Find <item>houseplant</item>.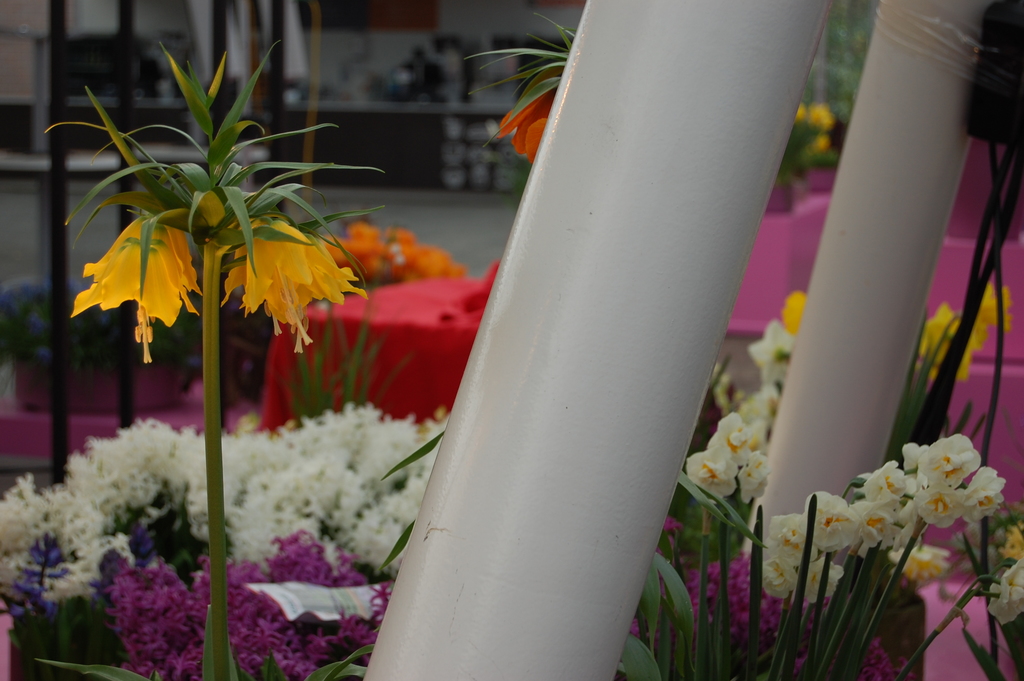
44,40,385,680.
